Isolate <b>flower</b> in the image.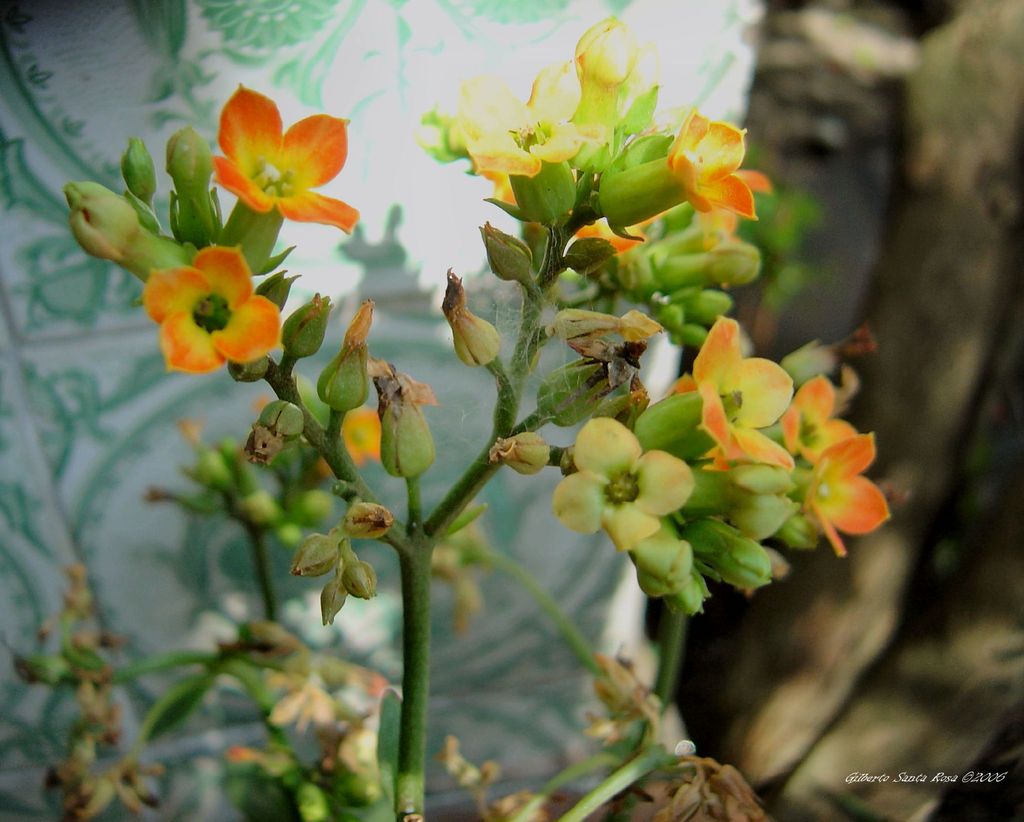
Isolated region: x1=170, y1=130, x2=210, y2=188.
